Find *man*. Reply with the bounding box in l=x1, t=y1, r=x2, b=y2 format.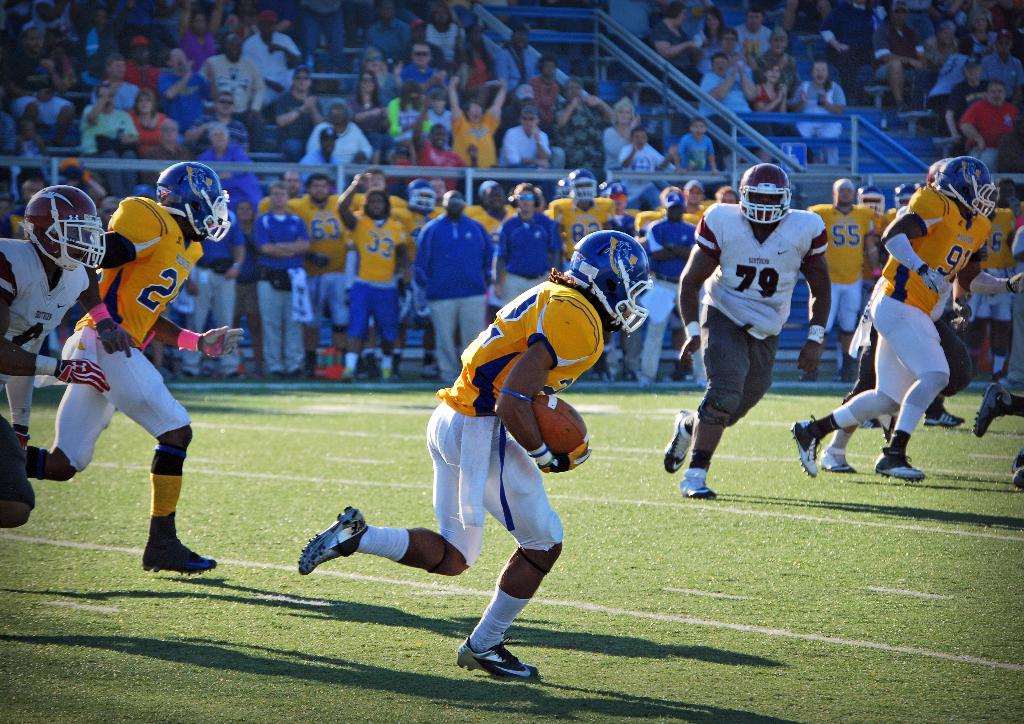
l=81, t=79, r=138, b=160.
